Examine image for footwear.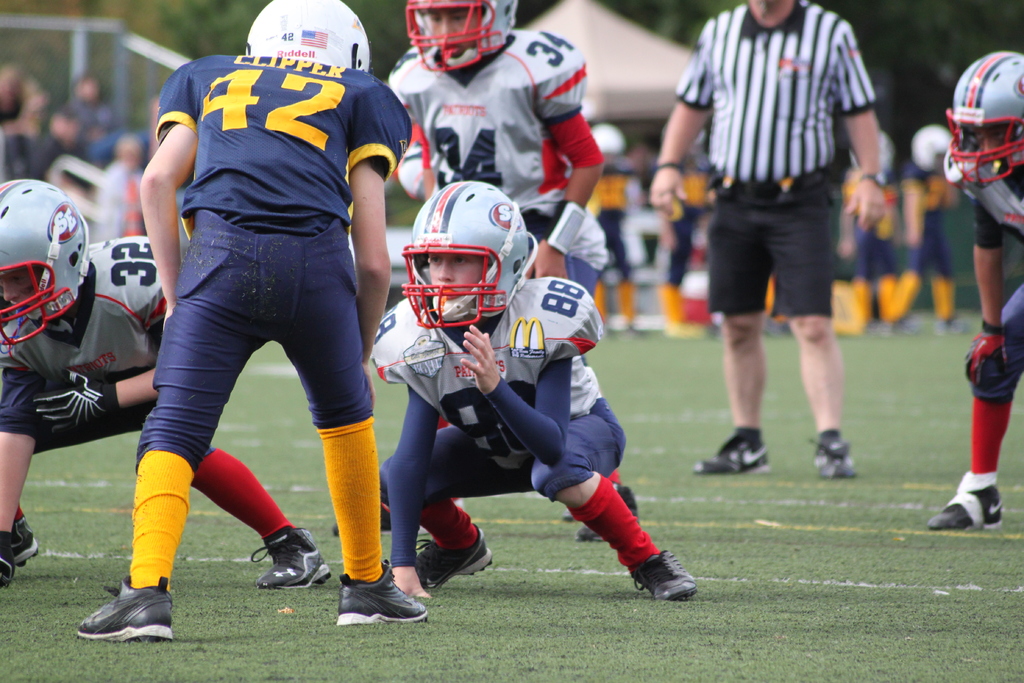
Examination result: locate(810, 426, 862, 476).
